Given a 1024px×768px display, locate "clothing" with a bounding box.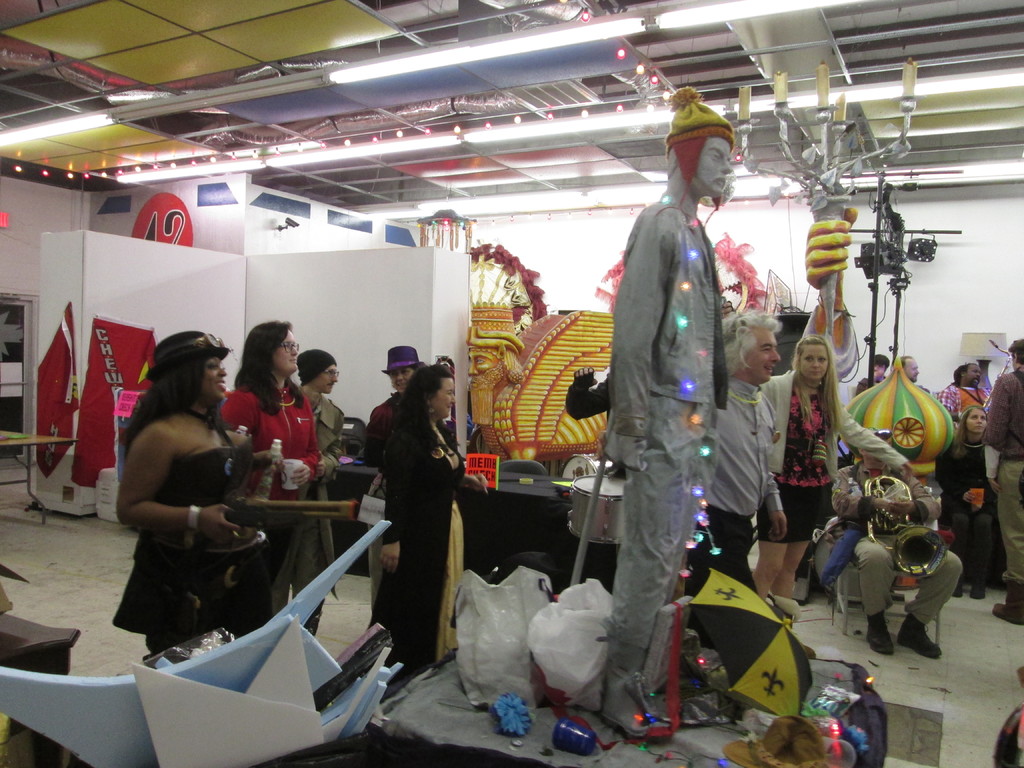
Located: {"left": 597, "top": 194, "right": 726, "bottom": 686}.
